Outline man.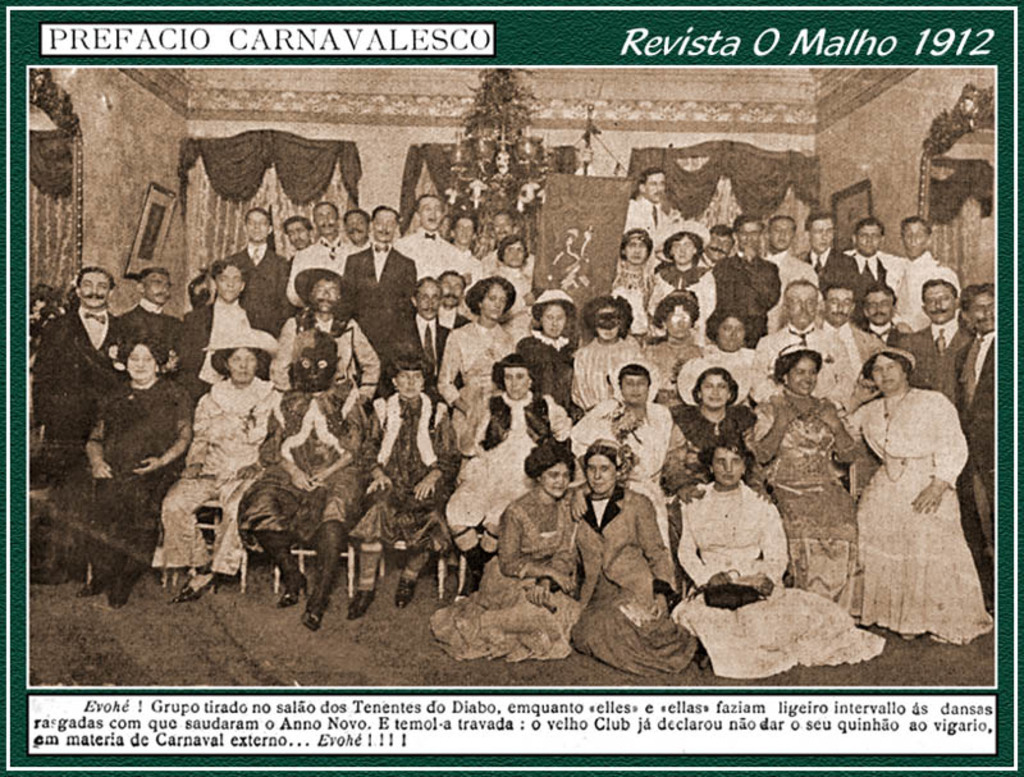
Outline: (left=365, top=274, right=454, bottom=405).
